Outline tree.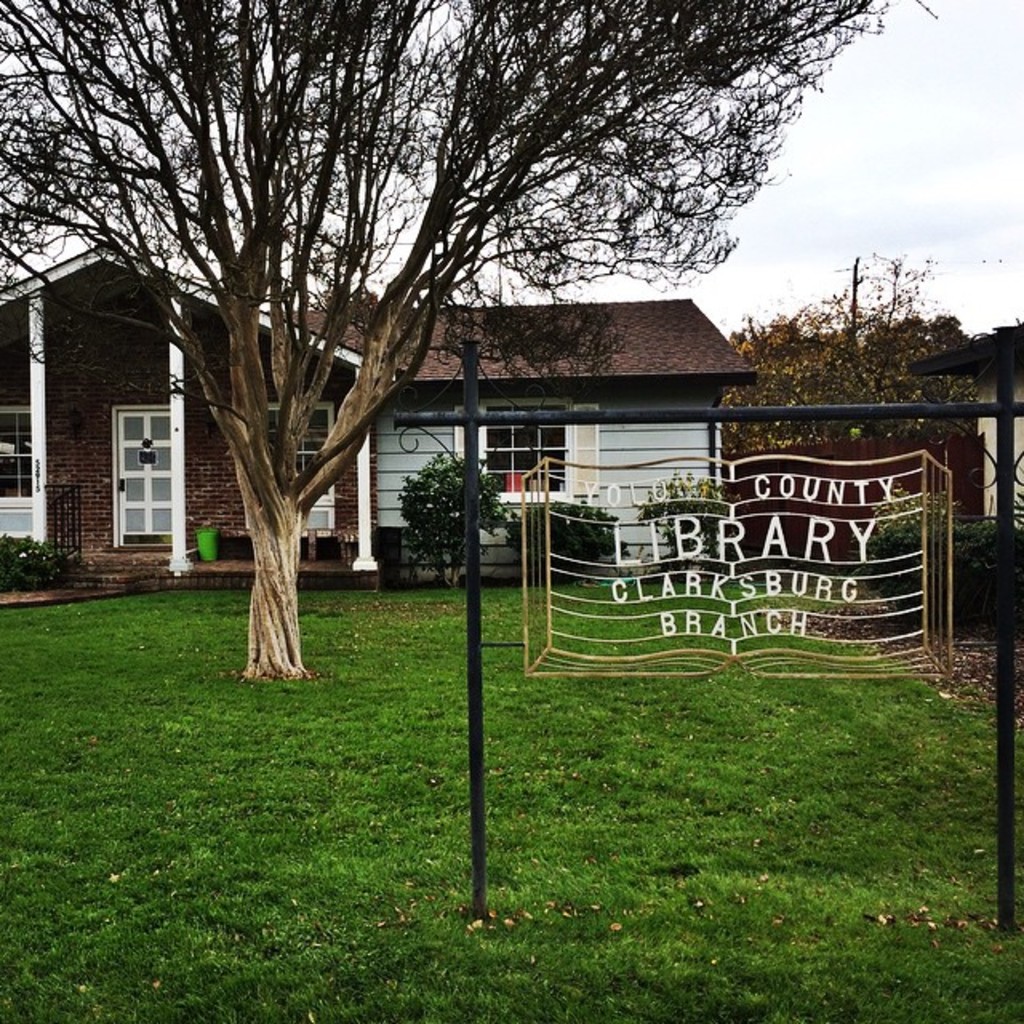
Outline: BBox(0, 0, 938, 675).
